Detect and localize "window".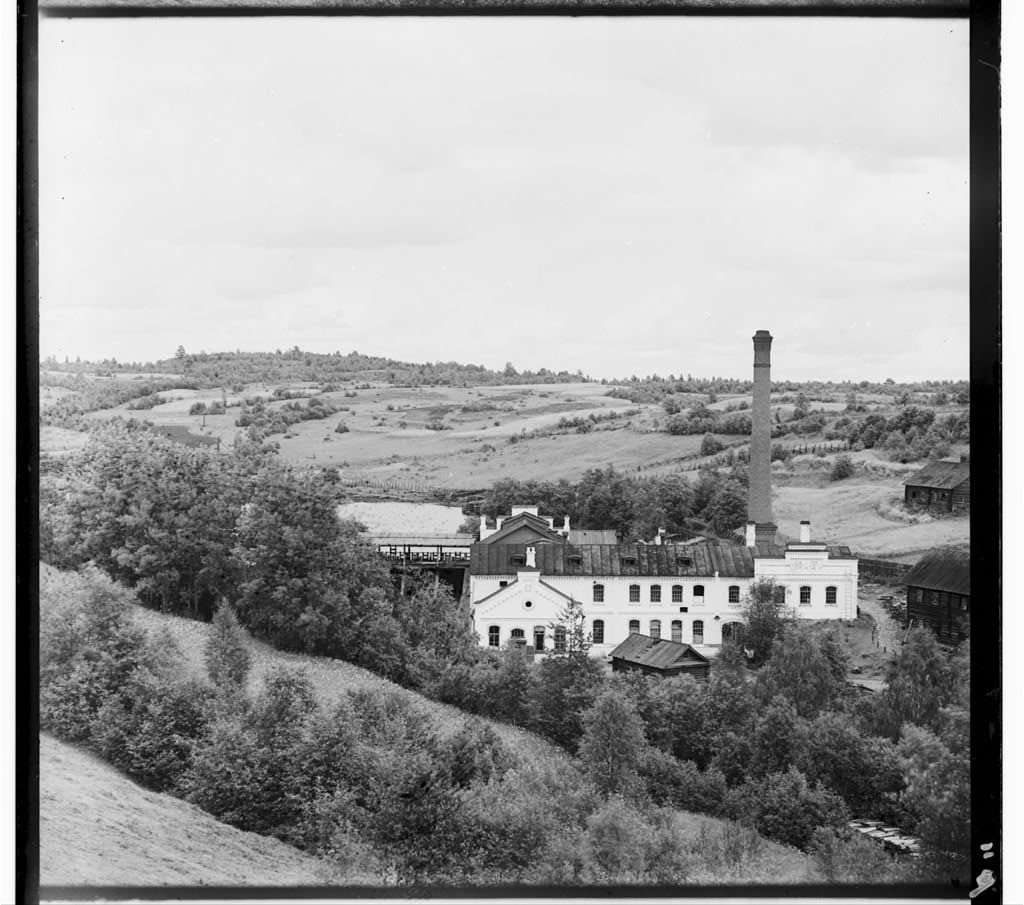
Localized at box(932, 490, 940, 500).
